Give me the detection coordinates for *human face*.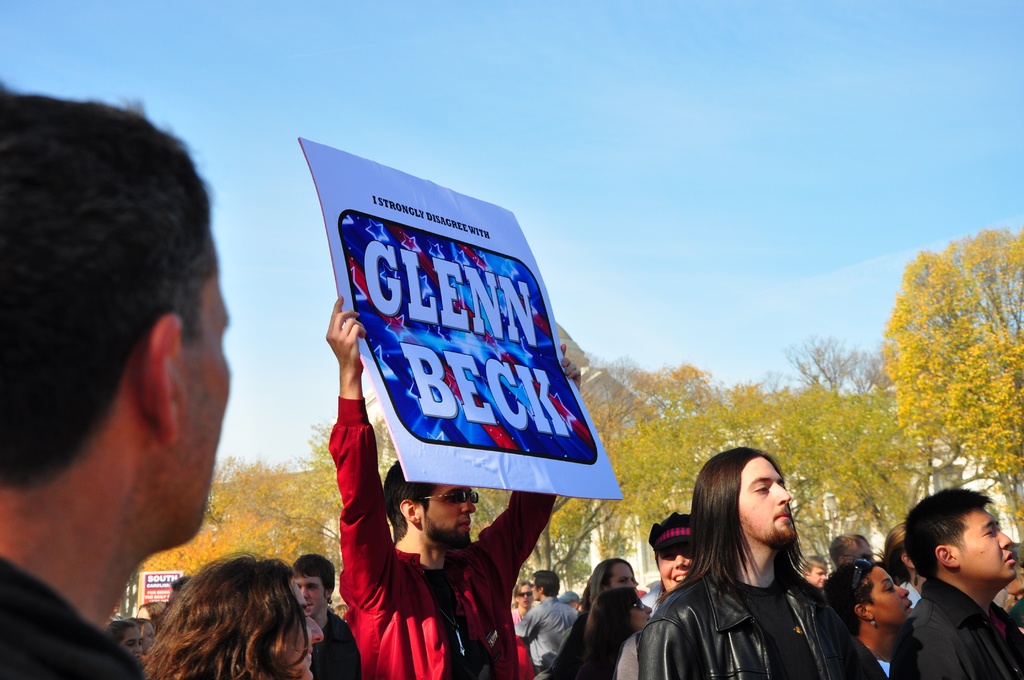
806/562/828/588.
